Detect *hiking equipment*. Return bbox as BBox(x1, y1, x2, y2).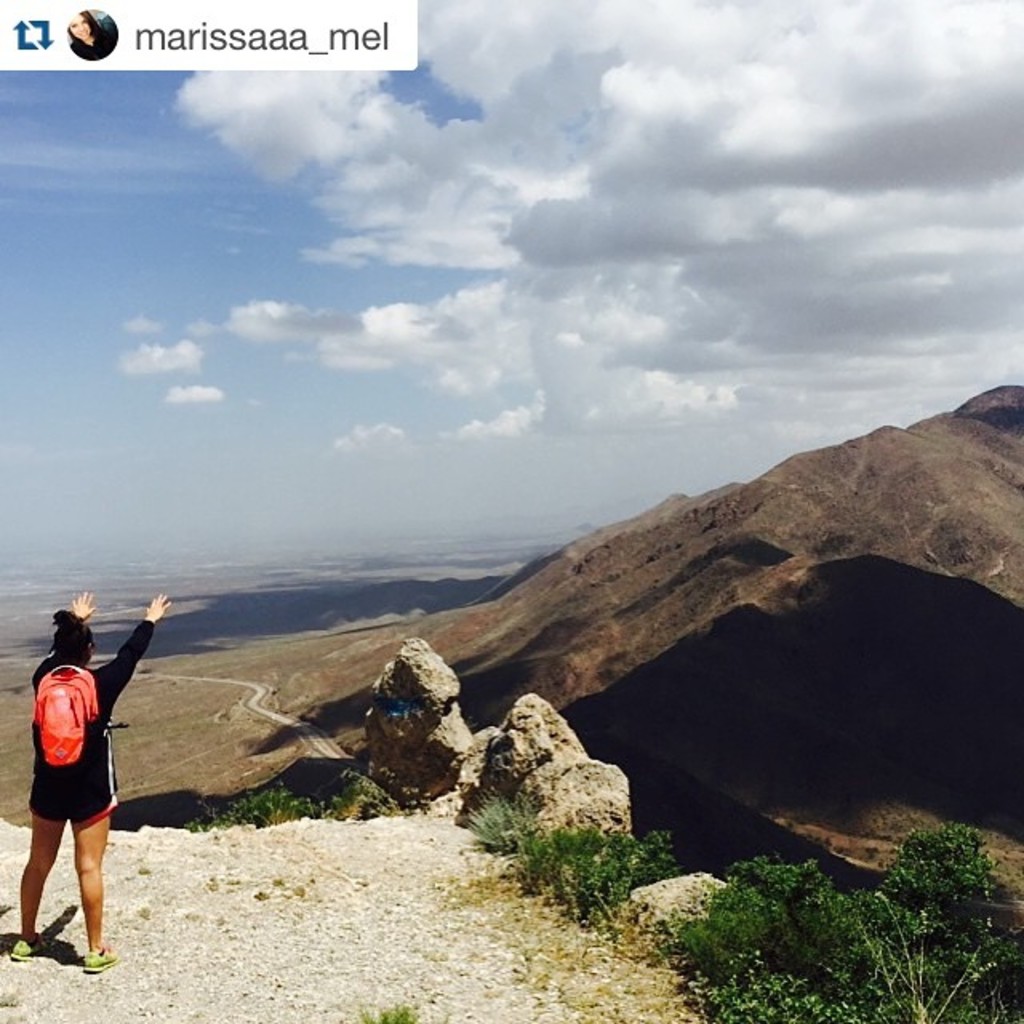
BBox(30, 664, 101, 770).
